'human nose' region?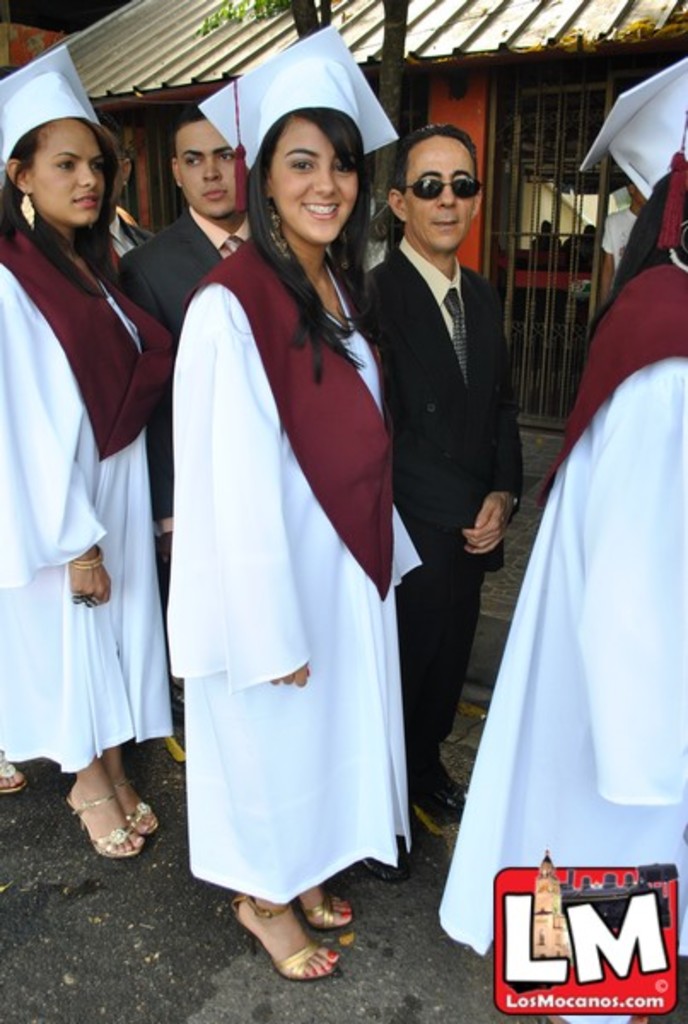
l=200, t=154, r=220, b=179
